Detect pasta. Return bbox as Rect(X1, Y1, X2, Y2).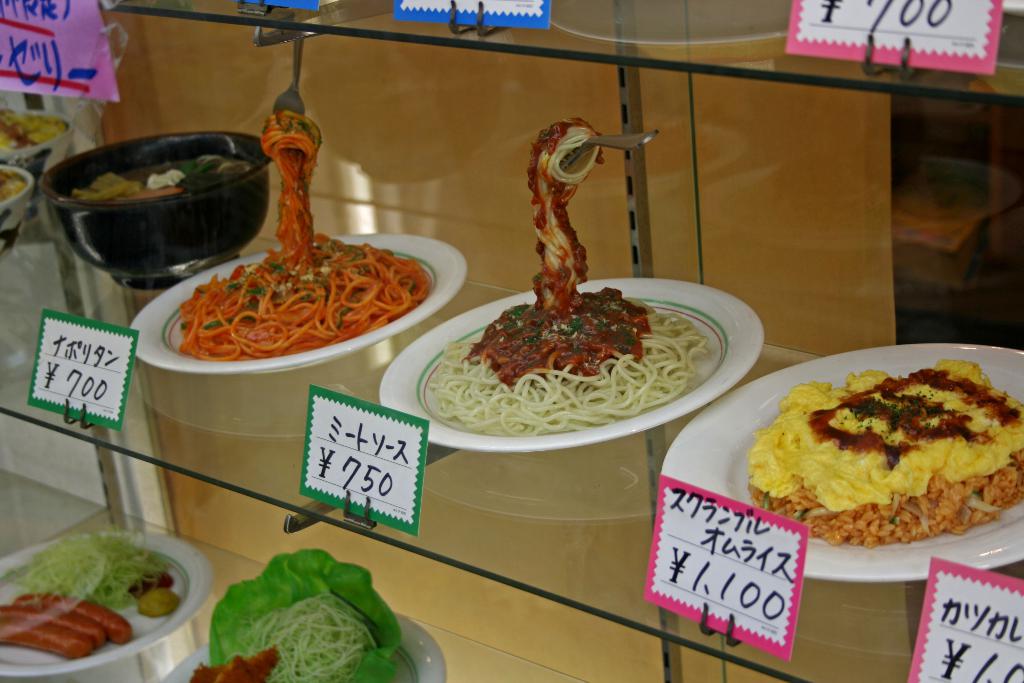
Rect(161, 235, 427, 359).
